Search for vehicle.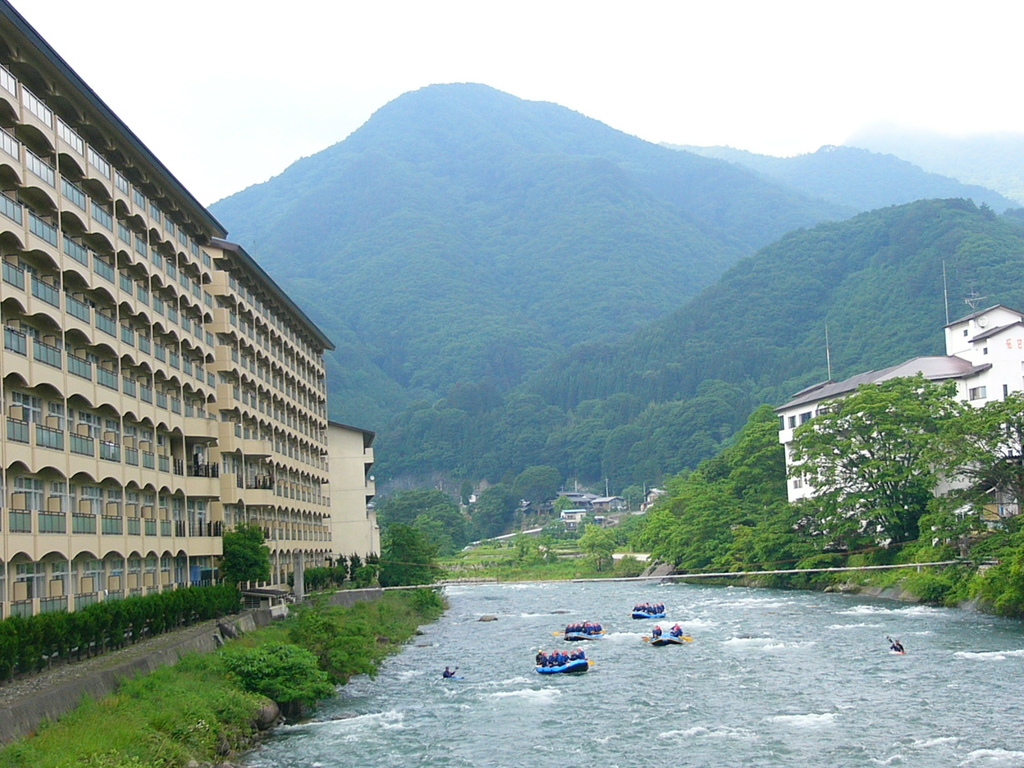
Found at <box>653,634,682,648</box>.
